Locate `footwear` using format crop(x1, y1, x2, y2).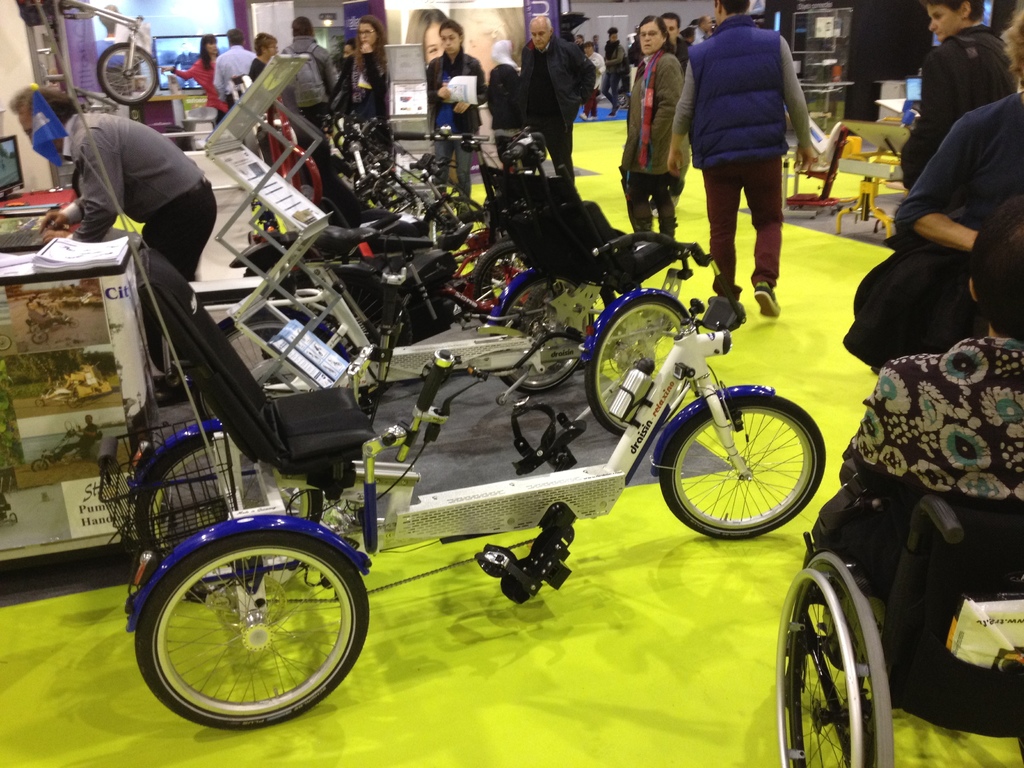
crop(630, 236, 652, 248).
